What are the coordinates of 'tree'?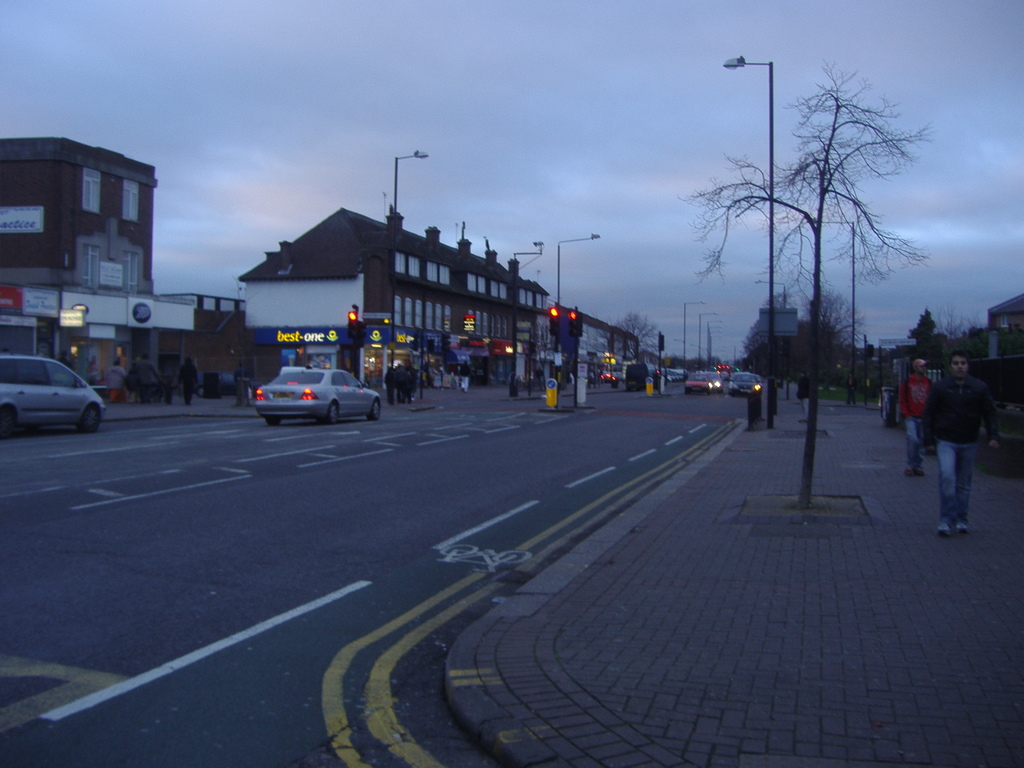
606,311,659,358.
